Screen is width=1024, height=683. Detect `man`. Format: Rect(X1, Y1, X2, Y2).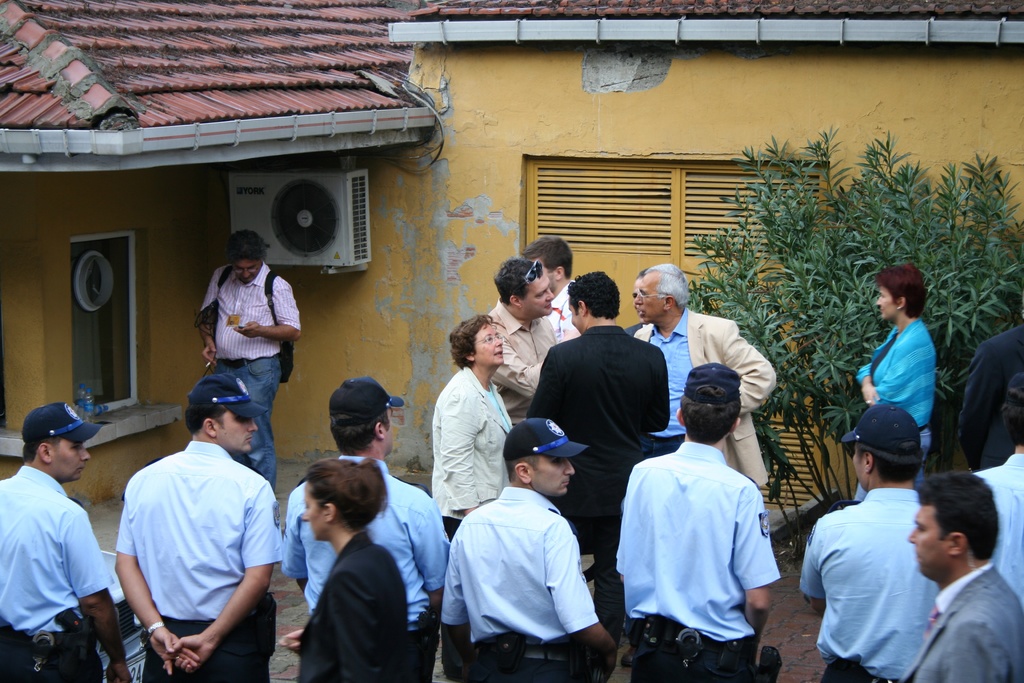
Rect(977, 377, 1023, 603).
